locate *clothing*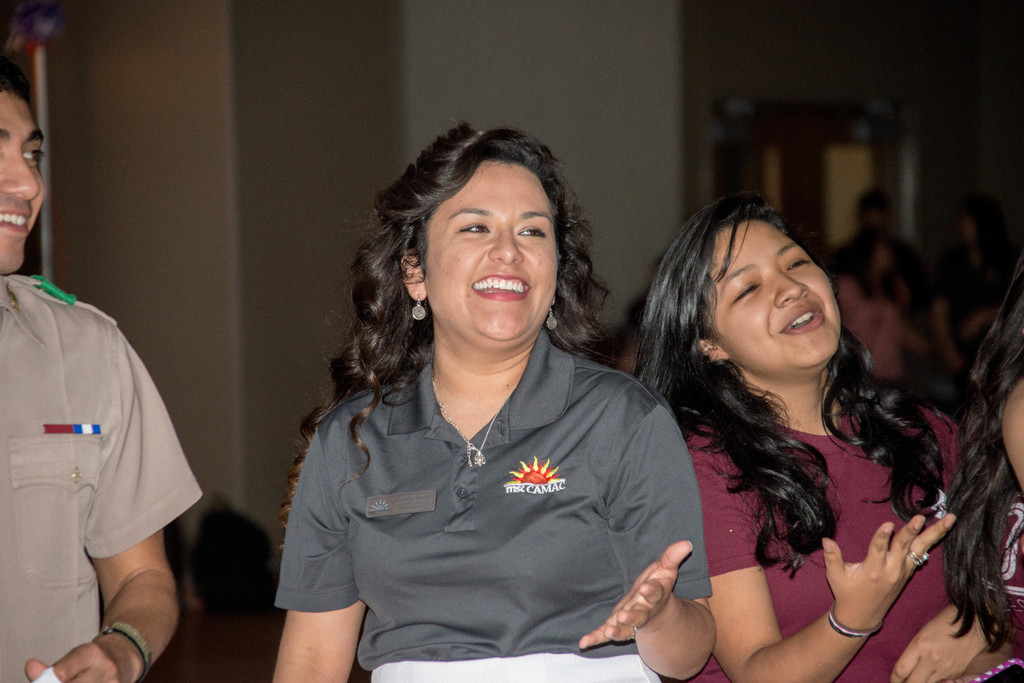
(931,234,1020,355)
